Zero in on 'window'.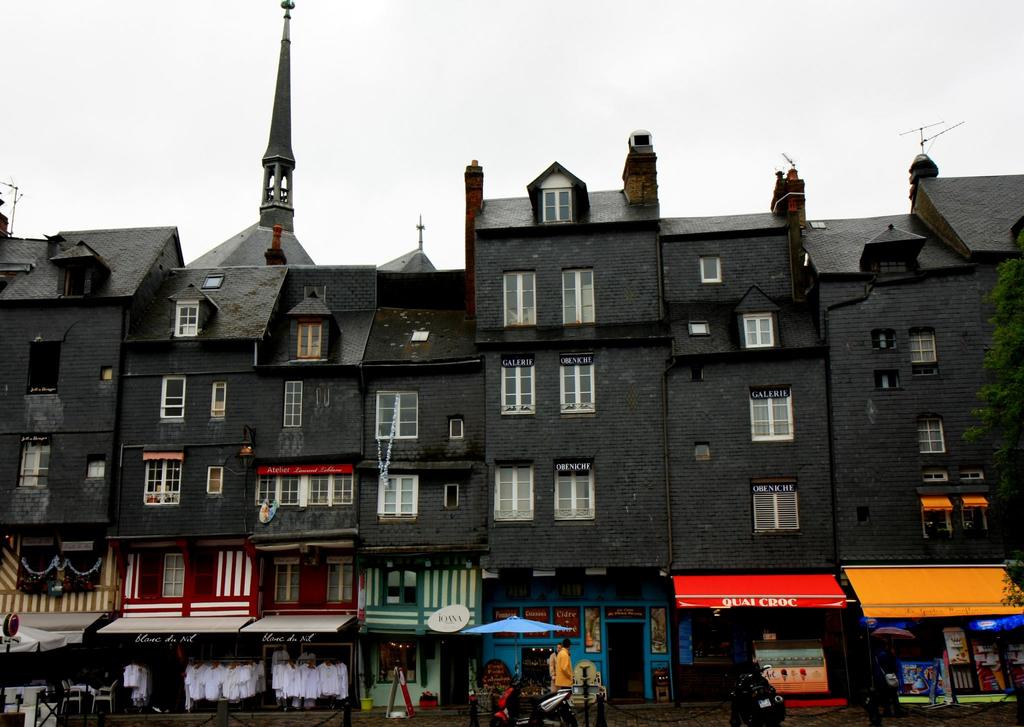
Zeroed in: <region>211, 379, 228, 418</region>.
